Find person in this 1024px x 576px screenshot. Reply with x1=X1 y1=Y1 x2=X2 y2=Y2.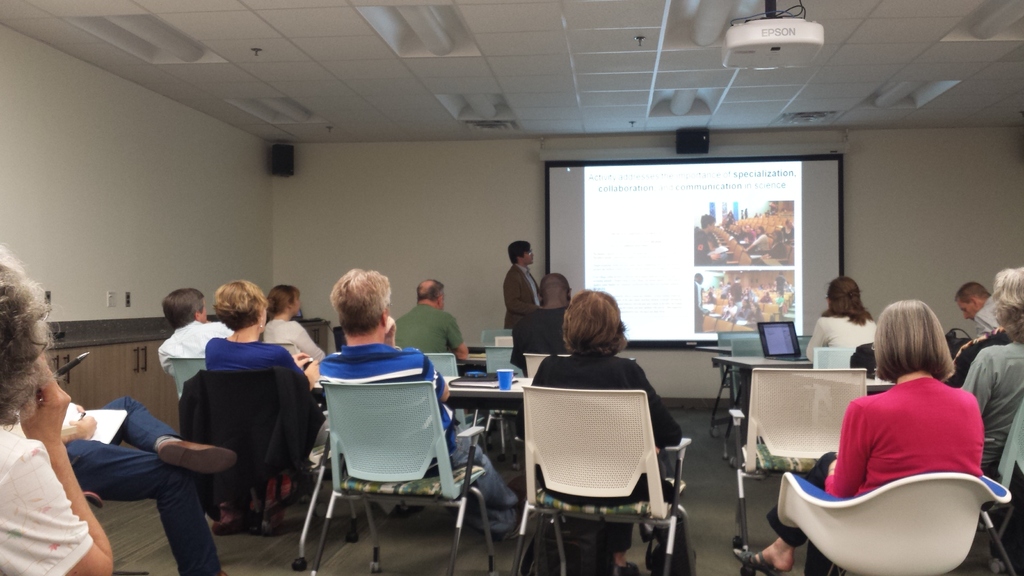
x1=61 y1=404 x2=240 y2=575.
